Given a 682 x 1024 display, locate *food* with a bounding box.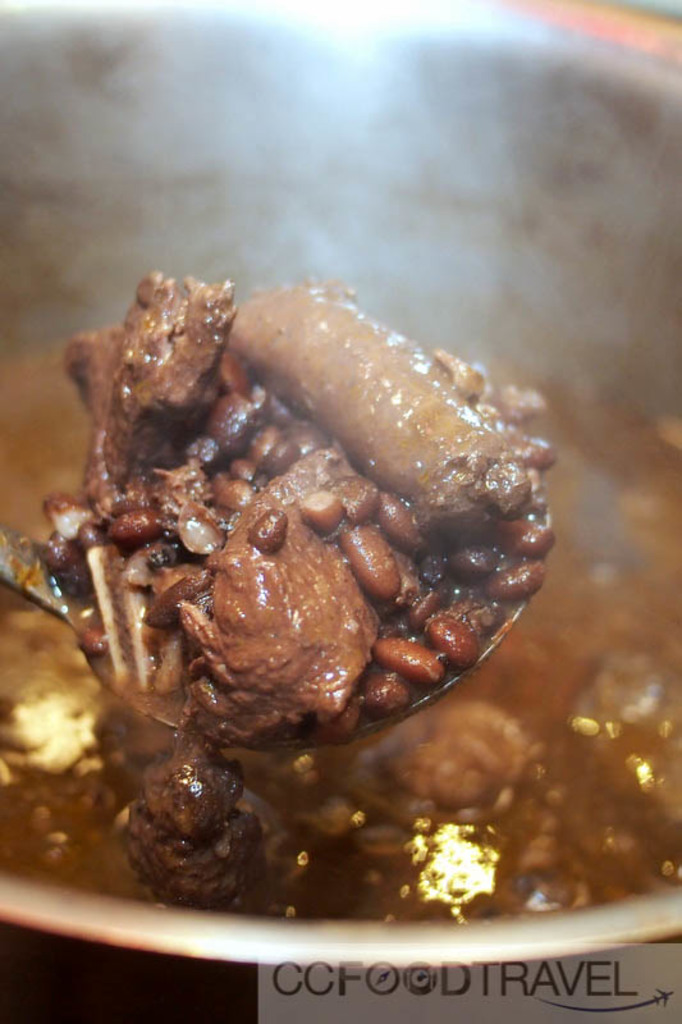
Located: left=50, top=268, right=560, bottom=835.
